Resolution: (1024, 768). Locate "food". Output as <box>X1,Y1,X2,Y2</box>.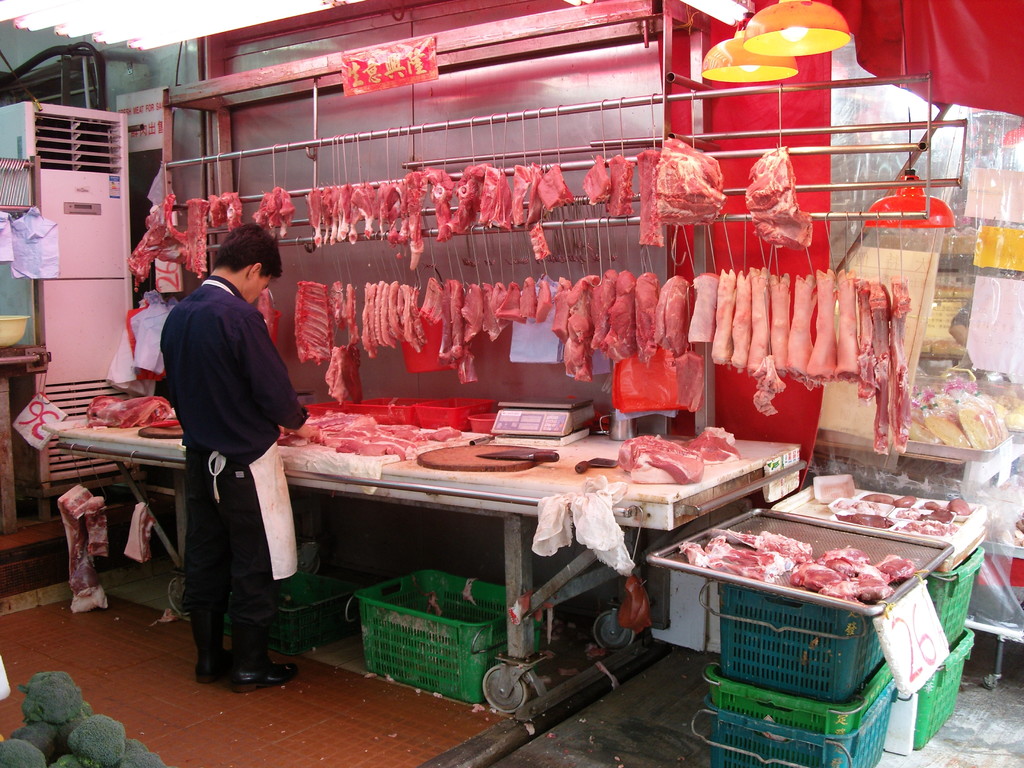
<box>584,157,613,210</box>.
